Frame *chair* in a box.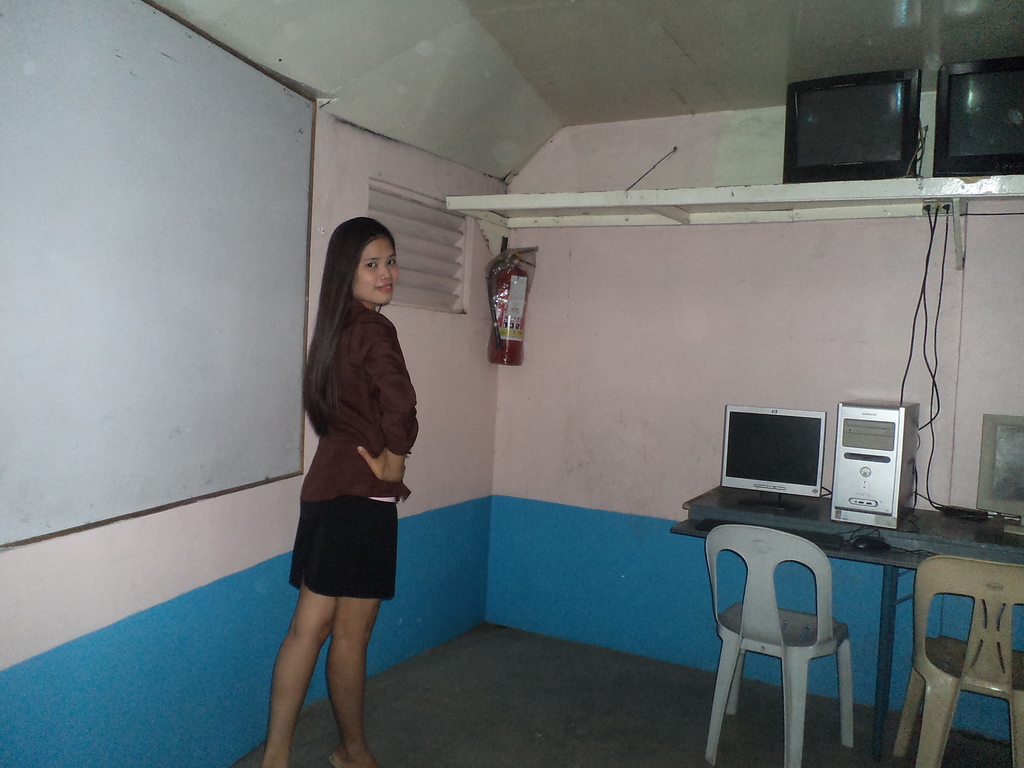
{"left": 892, "top": 554, "right": 1023, "bottom": 767}.
